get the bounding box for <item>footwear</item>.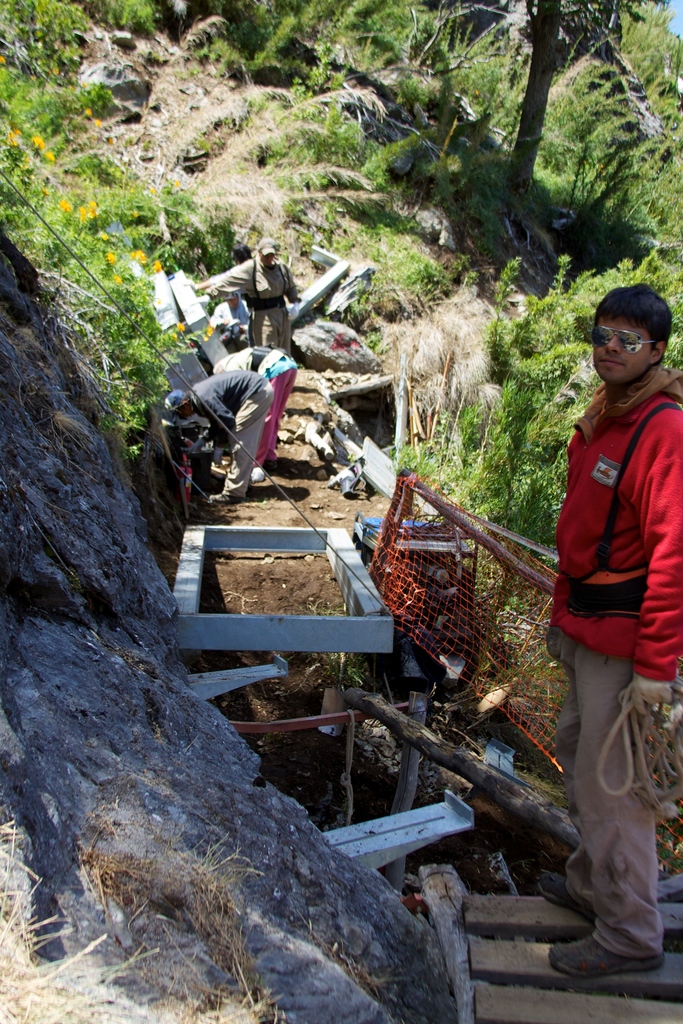
region(208, 492, 236, 504).
